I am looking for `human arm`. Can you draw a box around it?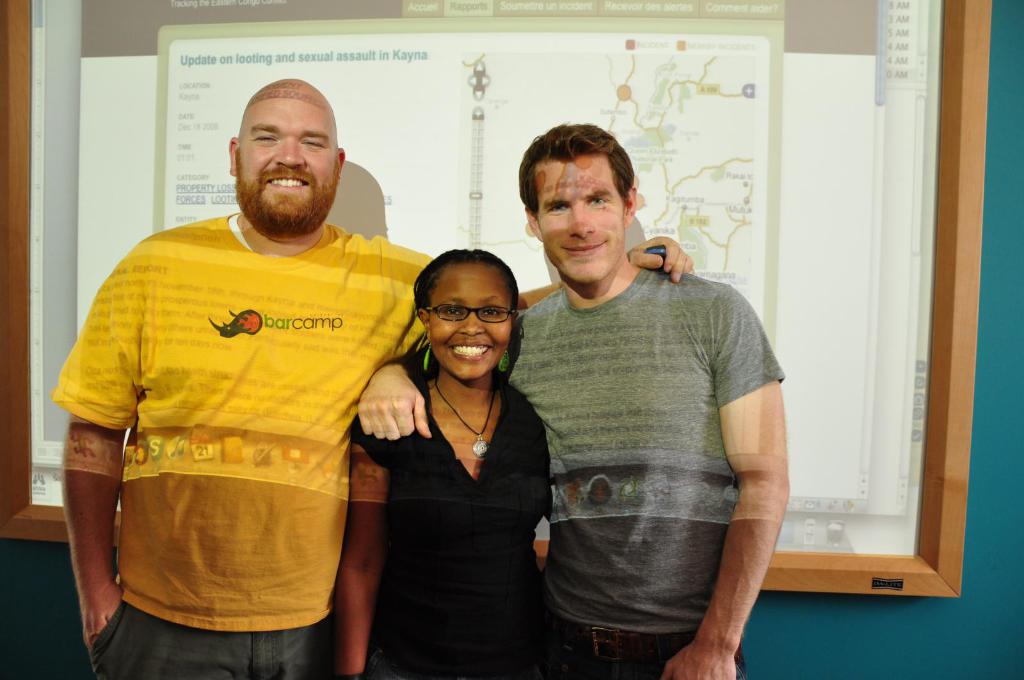
Sure, the bounding box is rect(353, 294, 557, 453).
